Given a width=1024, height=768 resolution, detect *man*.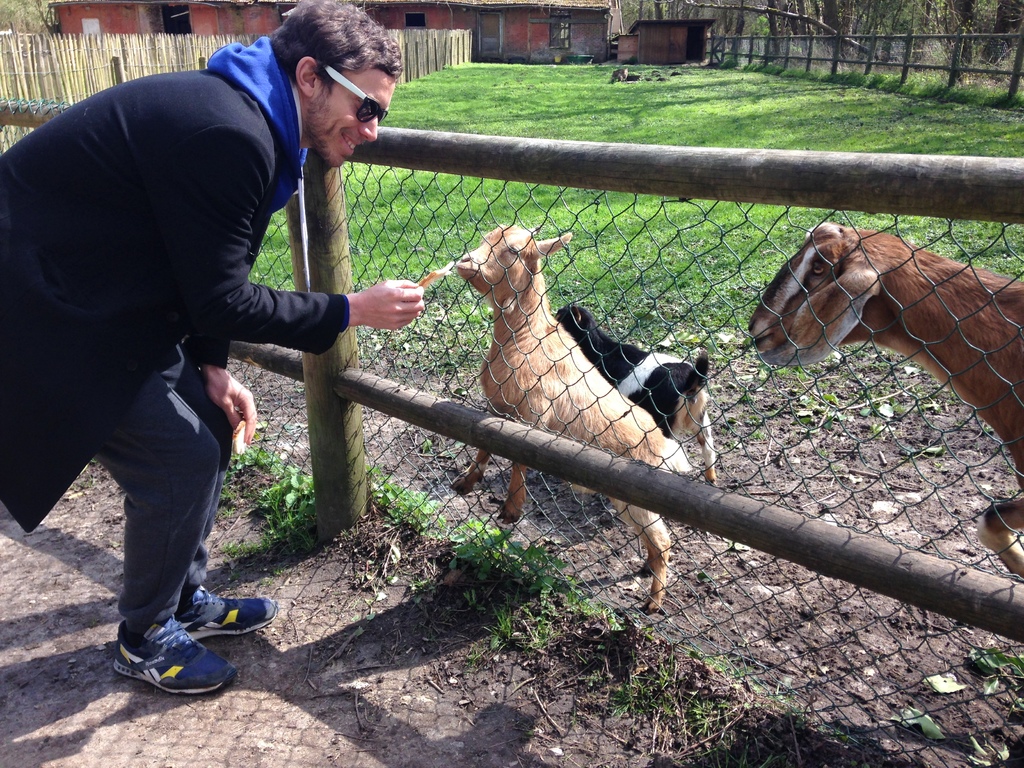
[left=13, top=36, right=365, bottom=676].
